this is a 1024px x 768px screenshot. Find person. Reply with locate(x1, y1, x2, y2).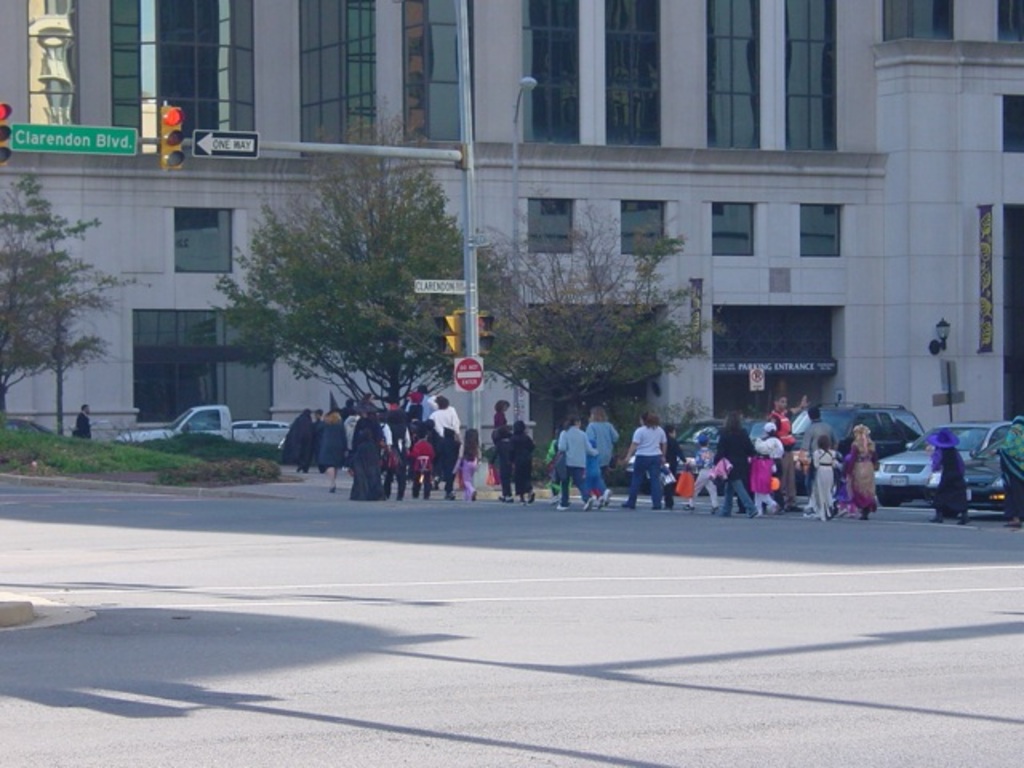
locate(925, 422, 966, 520).
